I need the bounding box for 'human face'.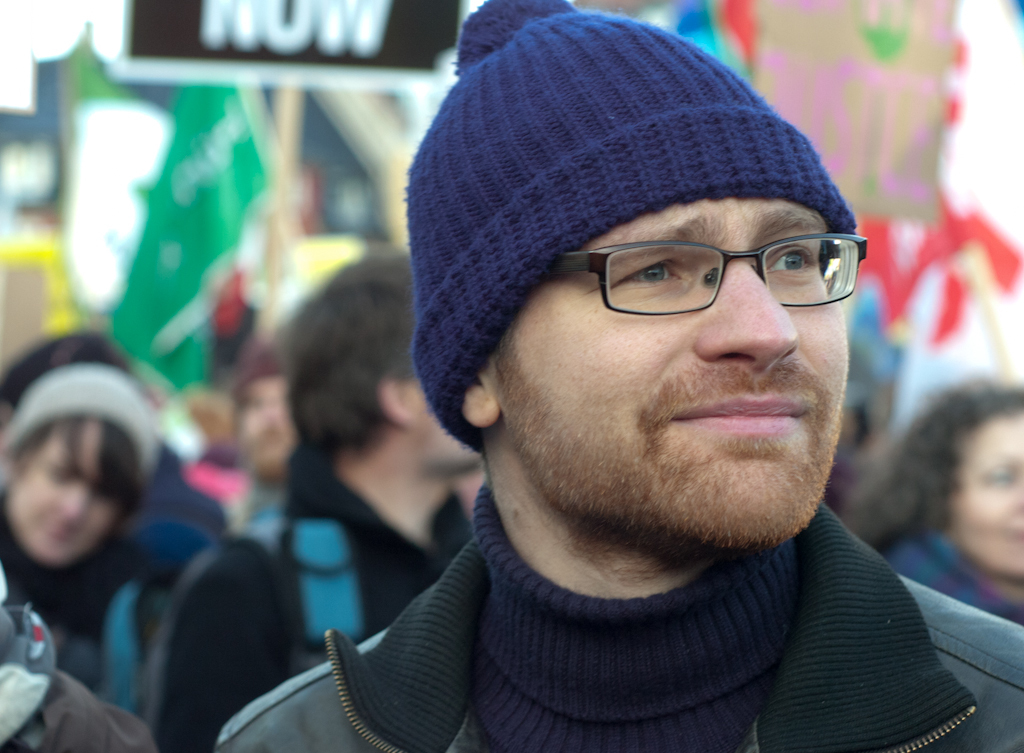
Here it is: crop(955, 410, 1023, 571).
